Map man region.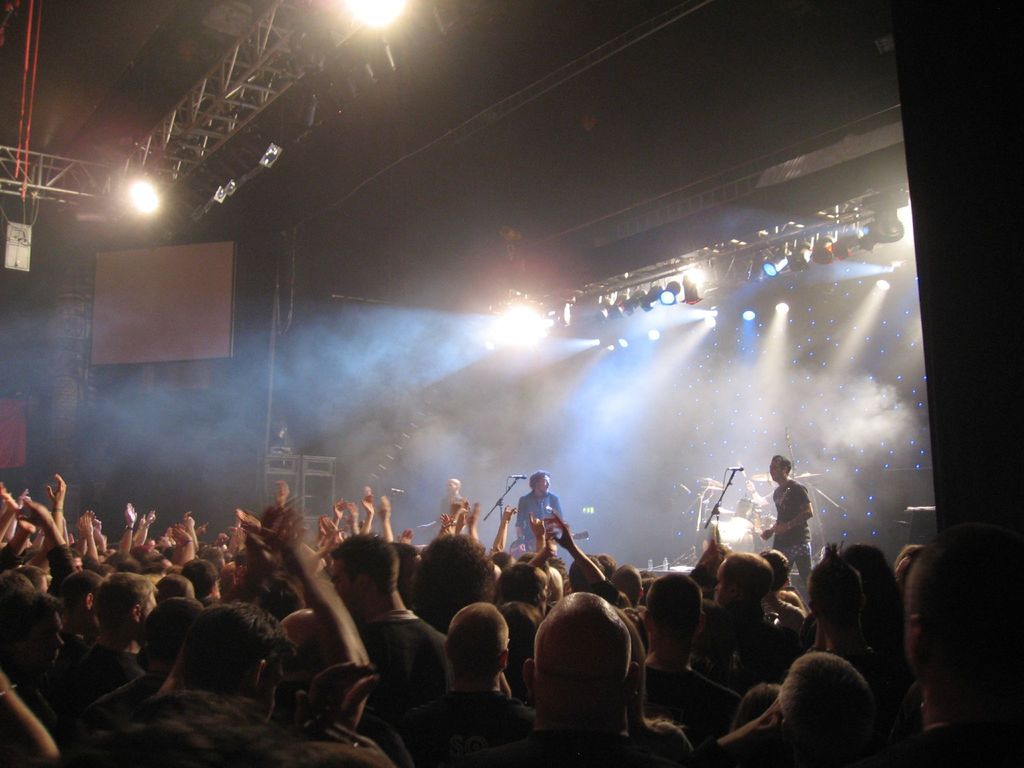
Mapped to (x1=759, y1=456, x2=810, y2=590).
